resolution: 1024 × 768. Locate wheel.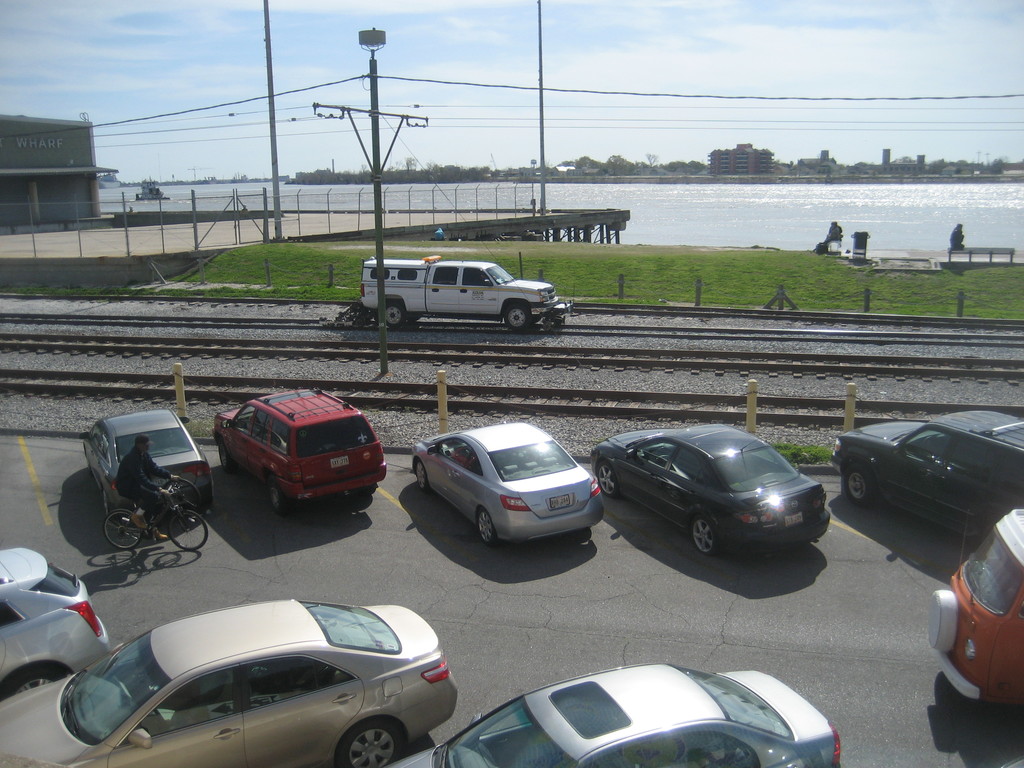
left=153, top=706, right=165, bottom=732.
